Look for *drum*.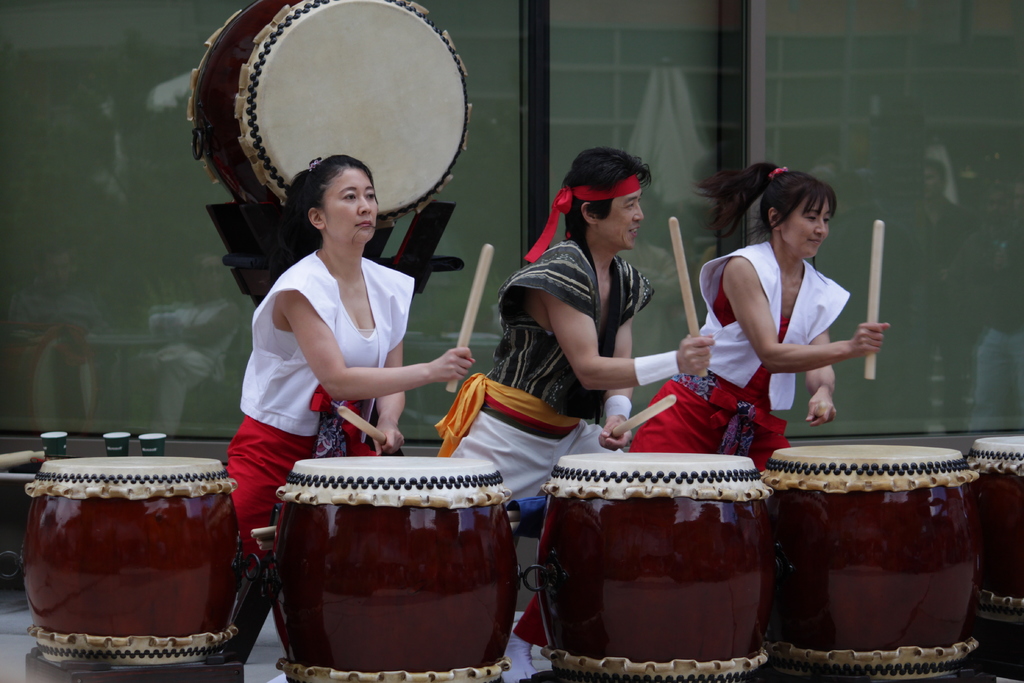
Found: <box>769,449,975,674</box>.
